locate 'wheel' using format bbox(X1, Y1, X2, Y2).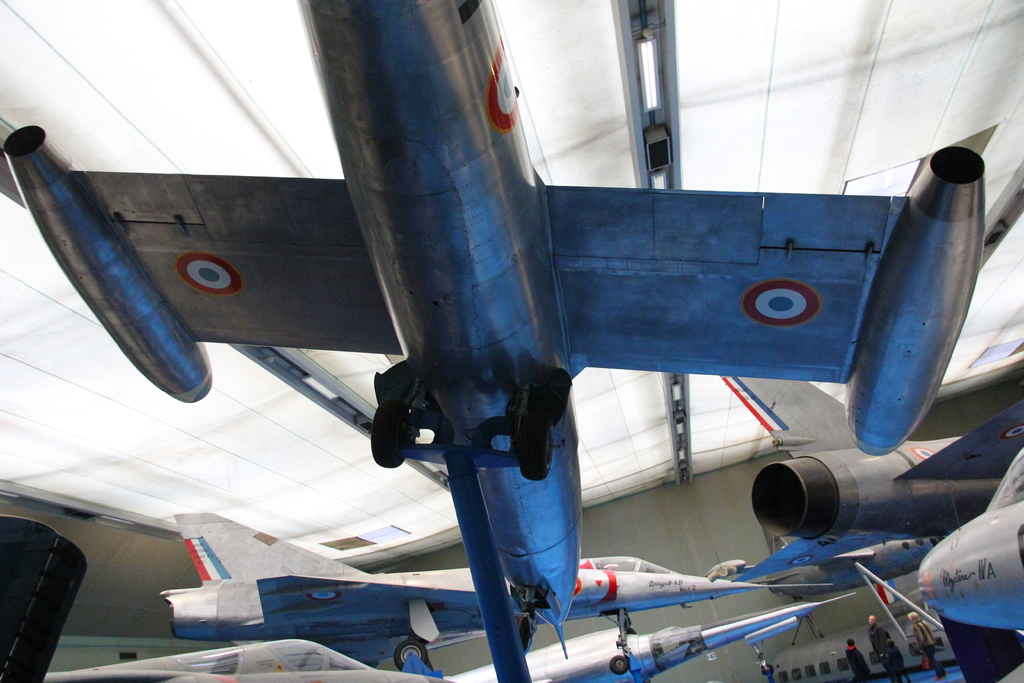
bbox(526, 403, 555, 483).
